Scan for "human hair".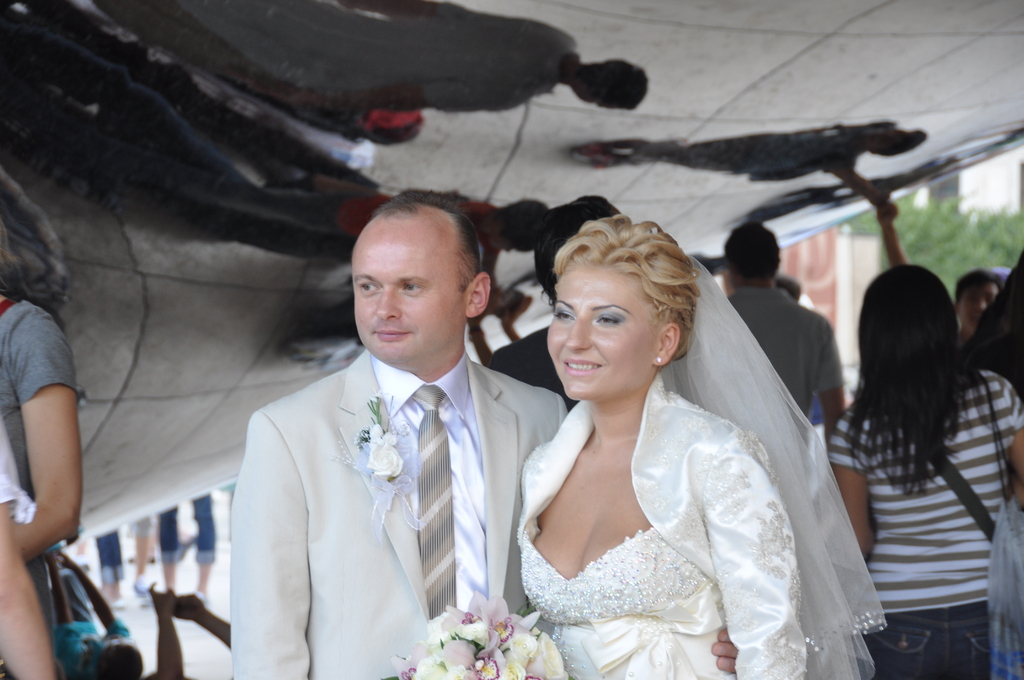
Scan result: (953,265,996,301).
